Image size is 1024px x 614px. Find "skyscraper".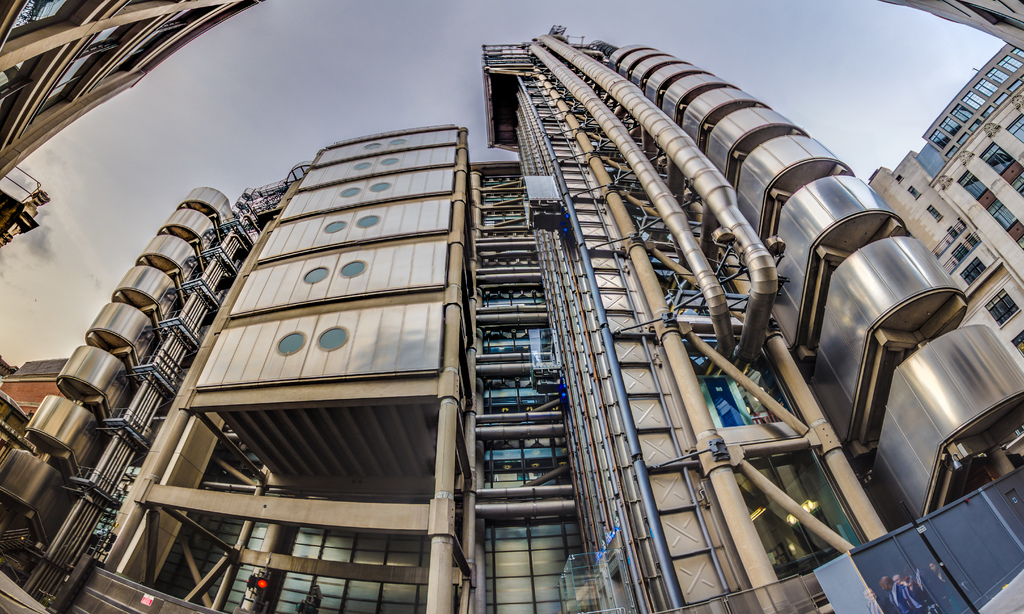
[left=864, top=42, right=1023, bottom=320].
